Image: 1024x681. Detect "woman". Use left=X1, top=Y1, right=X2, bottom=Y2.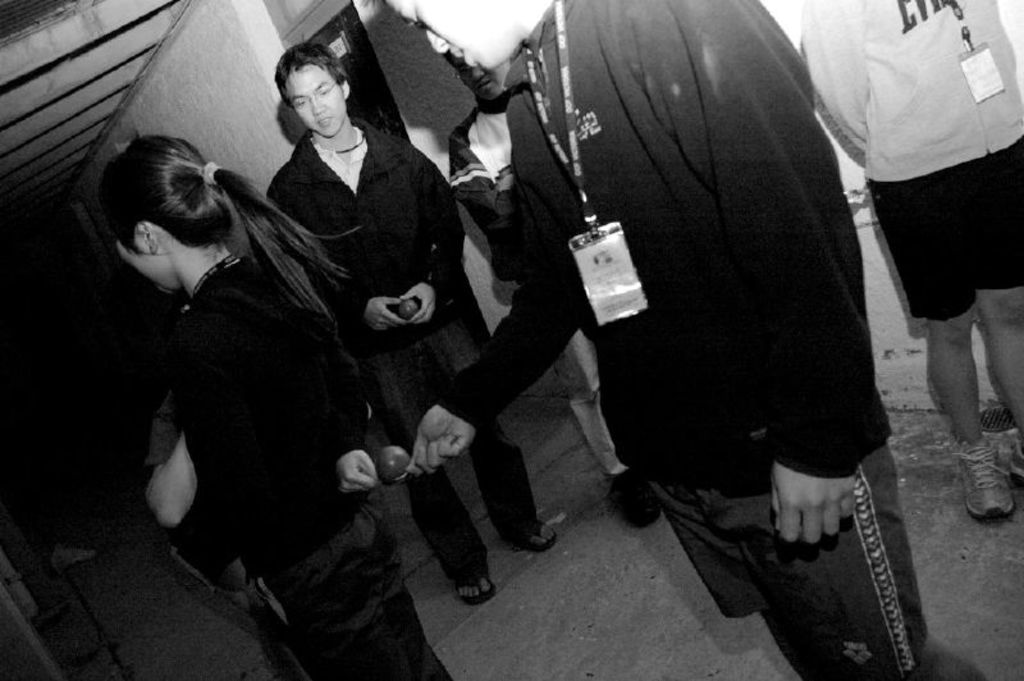
left=92, top=137, right=430, bottom=680.
